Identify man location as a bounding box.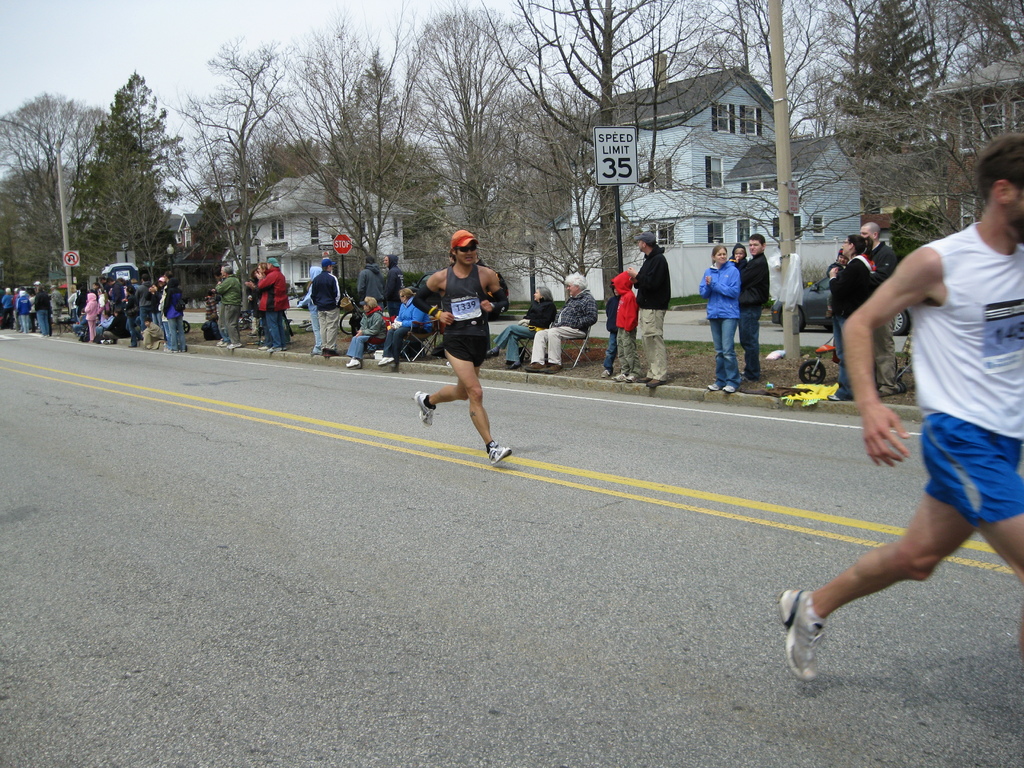
region(384, 253, 405, 314).
